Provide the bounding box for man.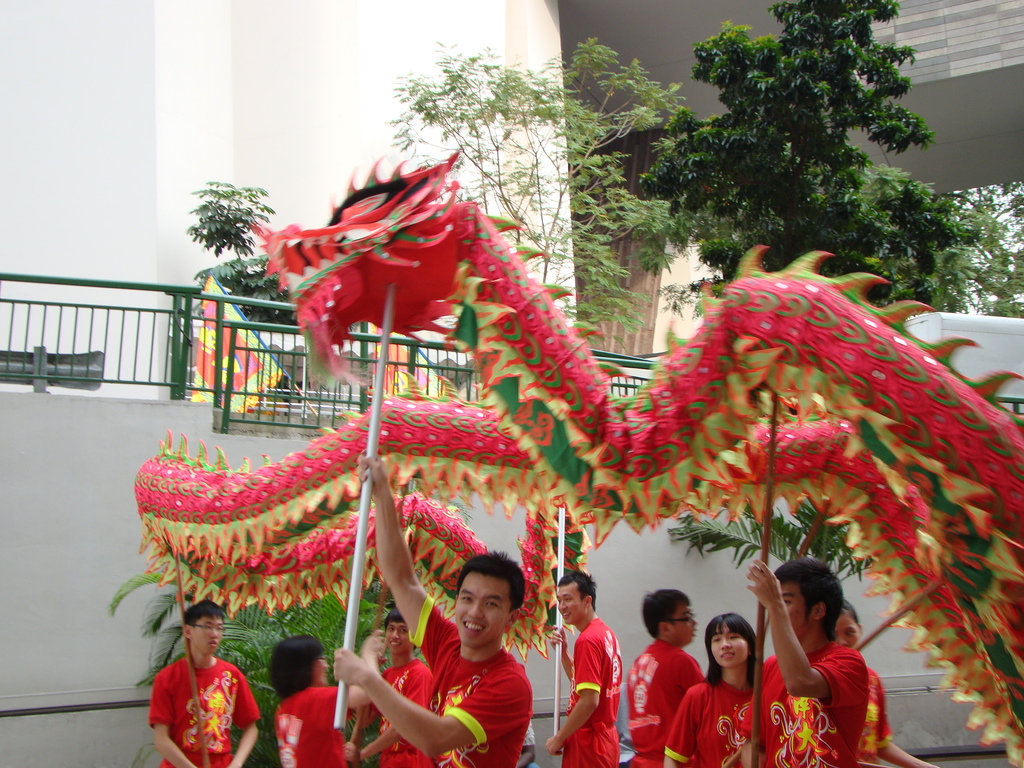
{"x1": 334, "y1": 448, "x2": 534, "y2": 767}.
